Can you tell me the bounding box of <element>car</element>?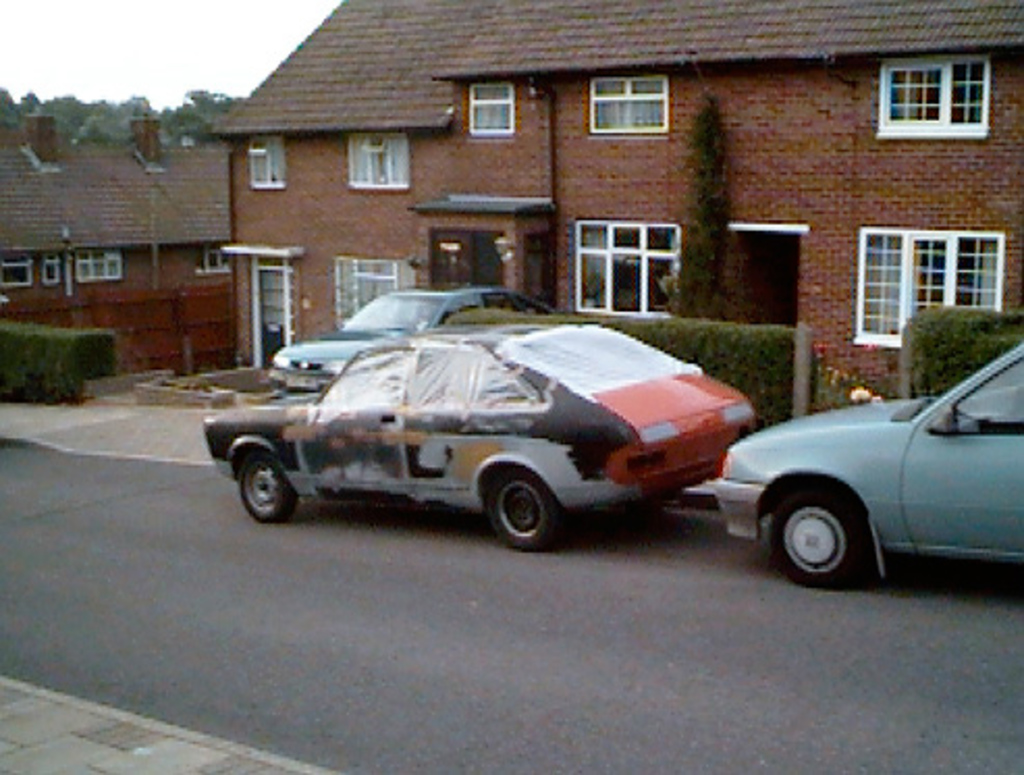
x1=197 y1=322 x2=758 y2=551.
